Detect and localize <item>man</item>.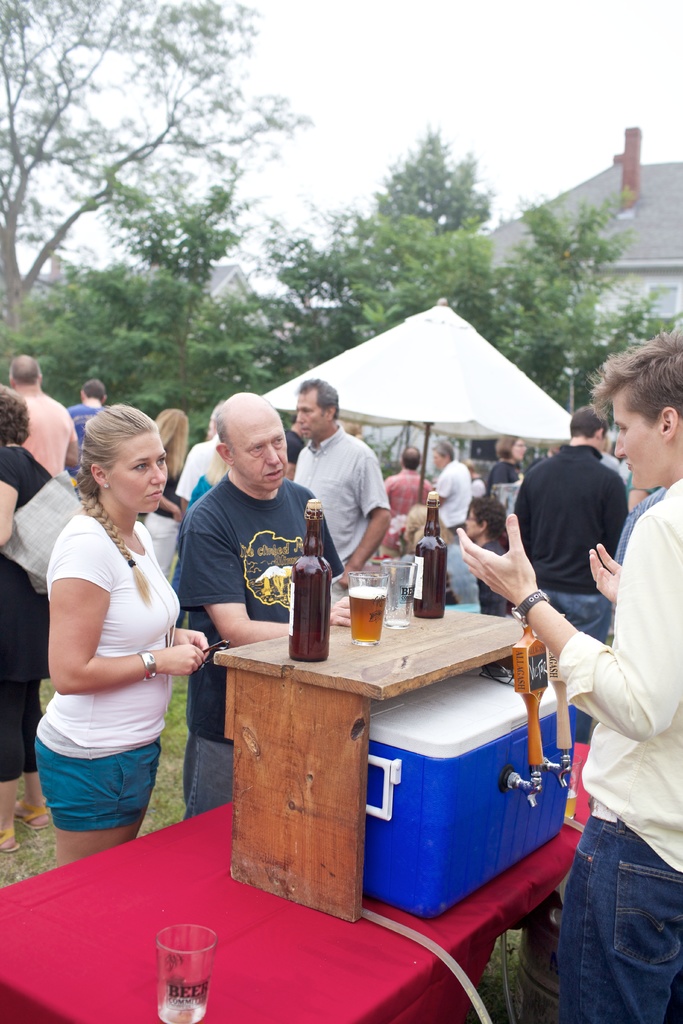
Localized at crop(0, 351, 74, 484).
